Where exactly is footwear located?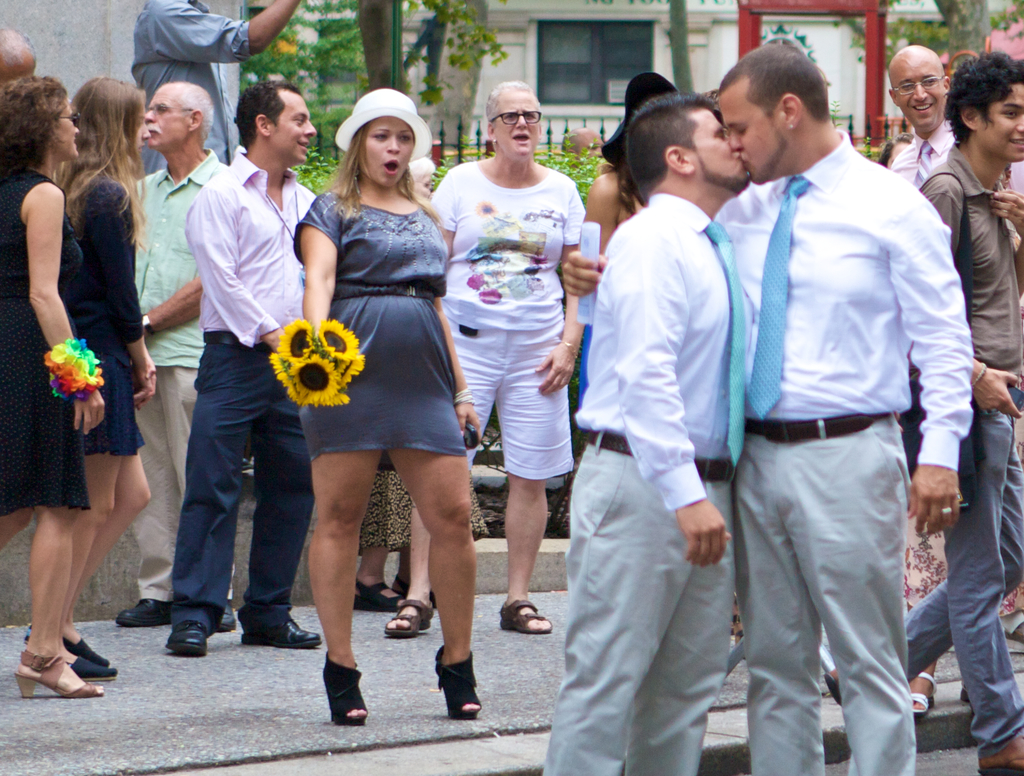
Its bounding box is region(908, 670, 938, 712).
